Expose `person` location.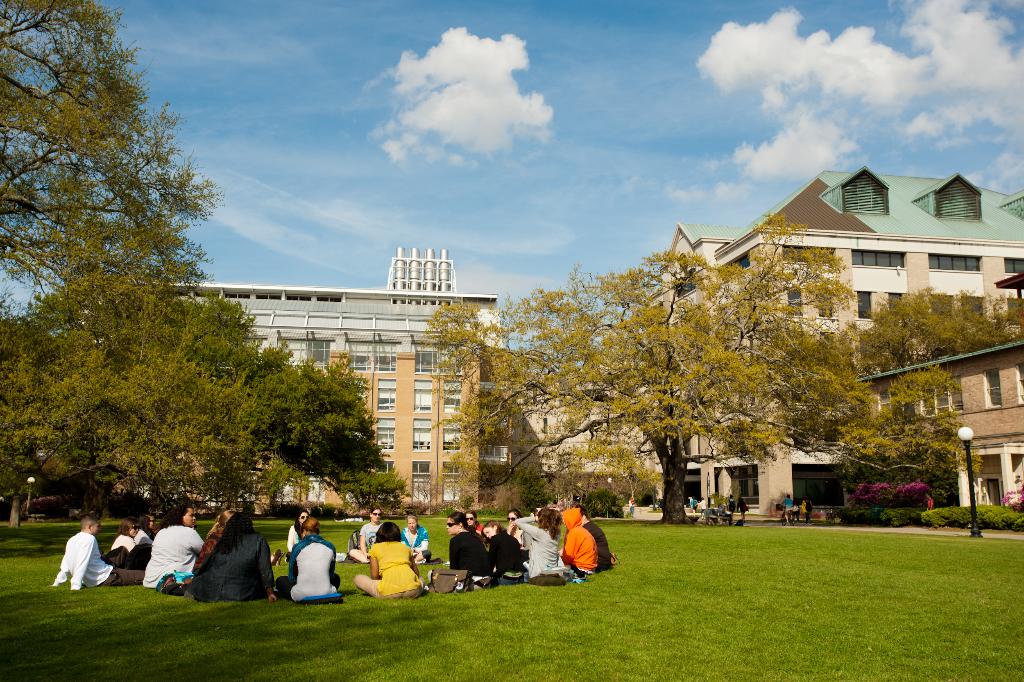
Exposed at (left=351, top=519, right=428, bottom=599).
